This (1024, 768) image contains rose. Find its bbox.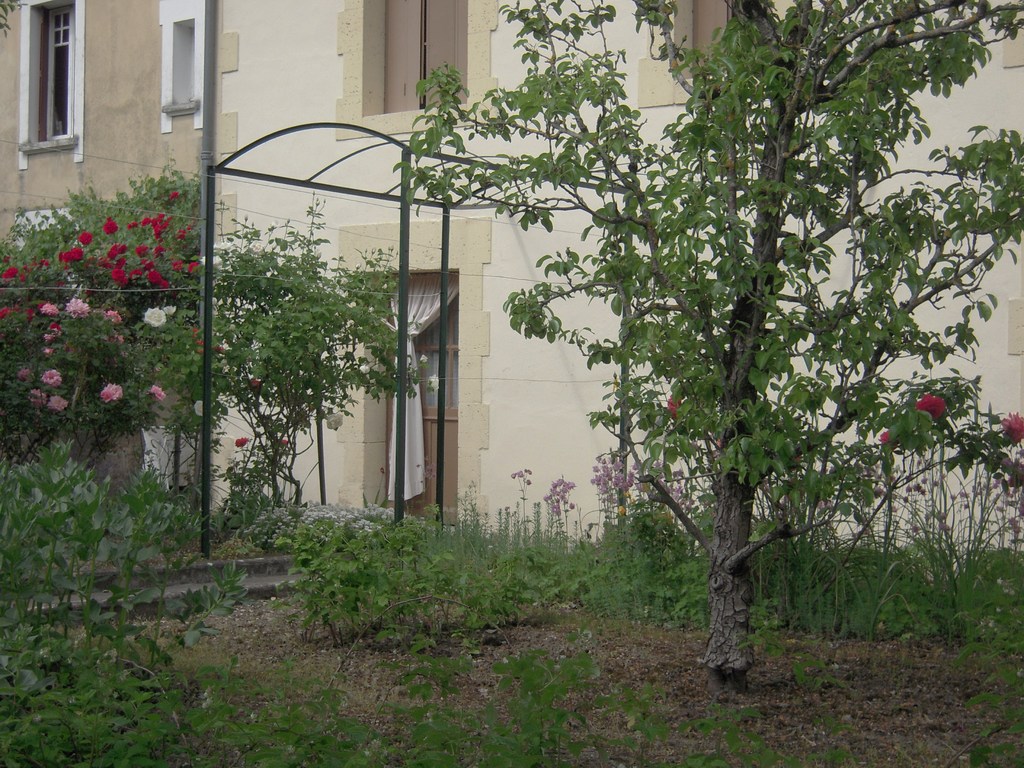
select_region(881, 429, 897, 444).
